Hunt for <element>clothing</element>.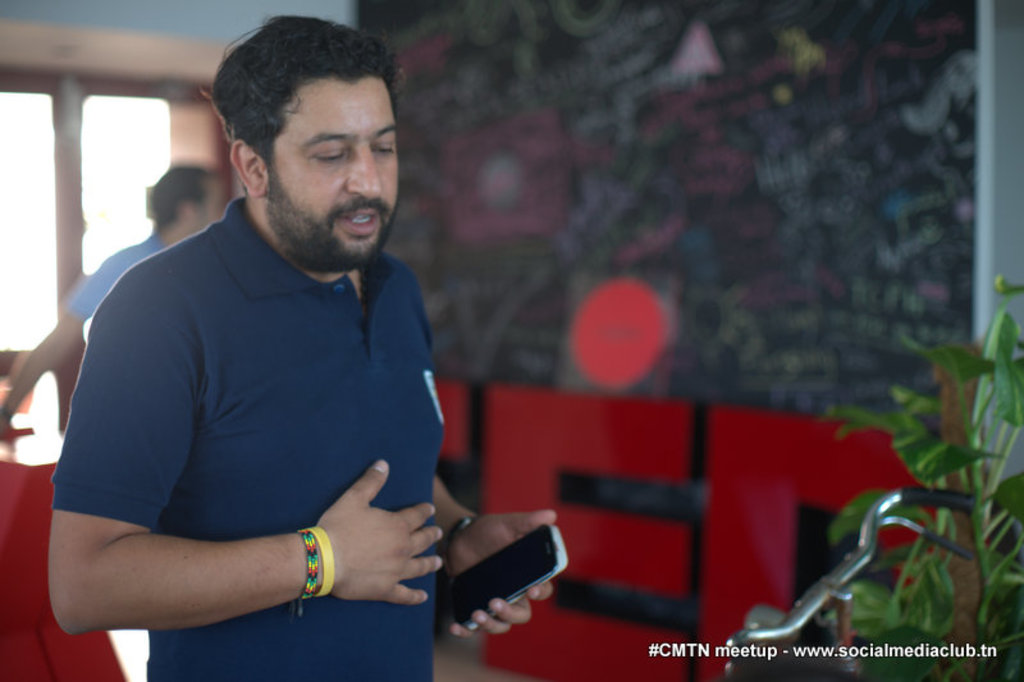
Hunted down at pyautogui.locateOnScreen(69, 229, 170, 324).
